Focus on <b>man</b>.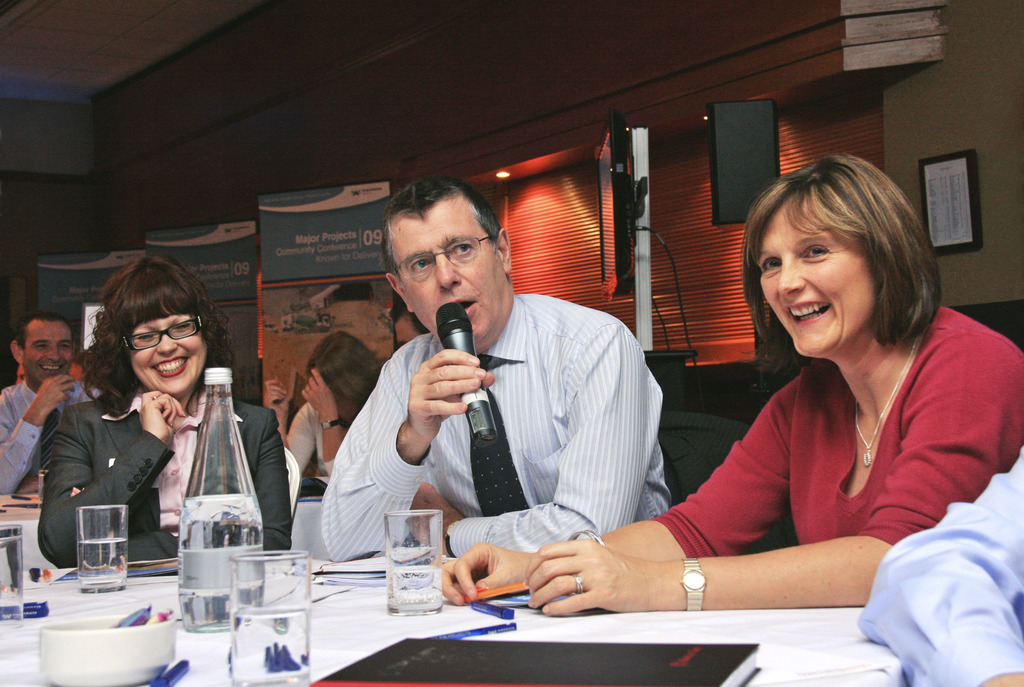
Focused at select_region(307, 182, 695, 587).
